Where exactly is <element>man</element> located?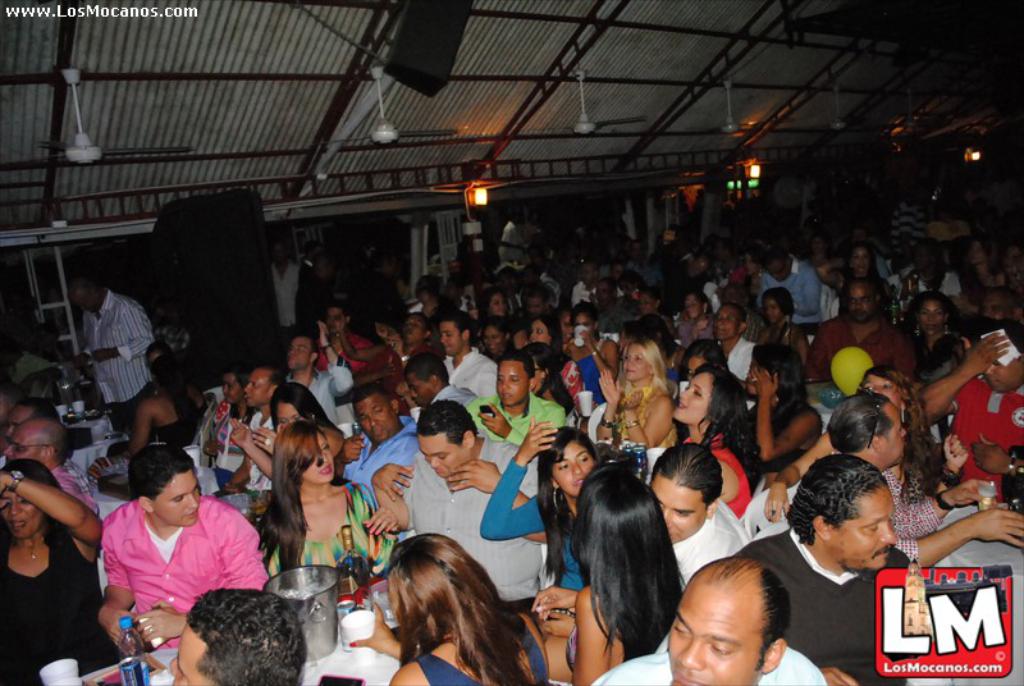
Its bounding box is 365,392,543,609.
